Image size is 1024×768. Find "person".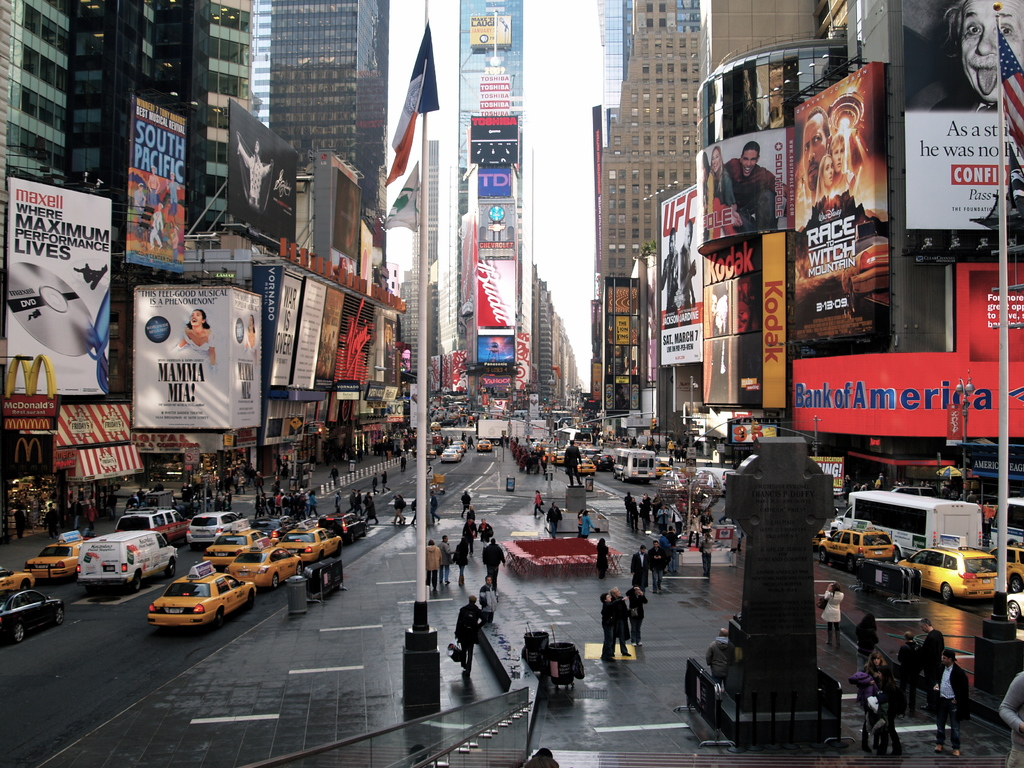
crop(701, 626, 739, 687).
